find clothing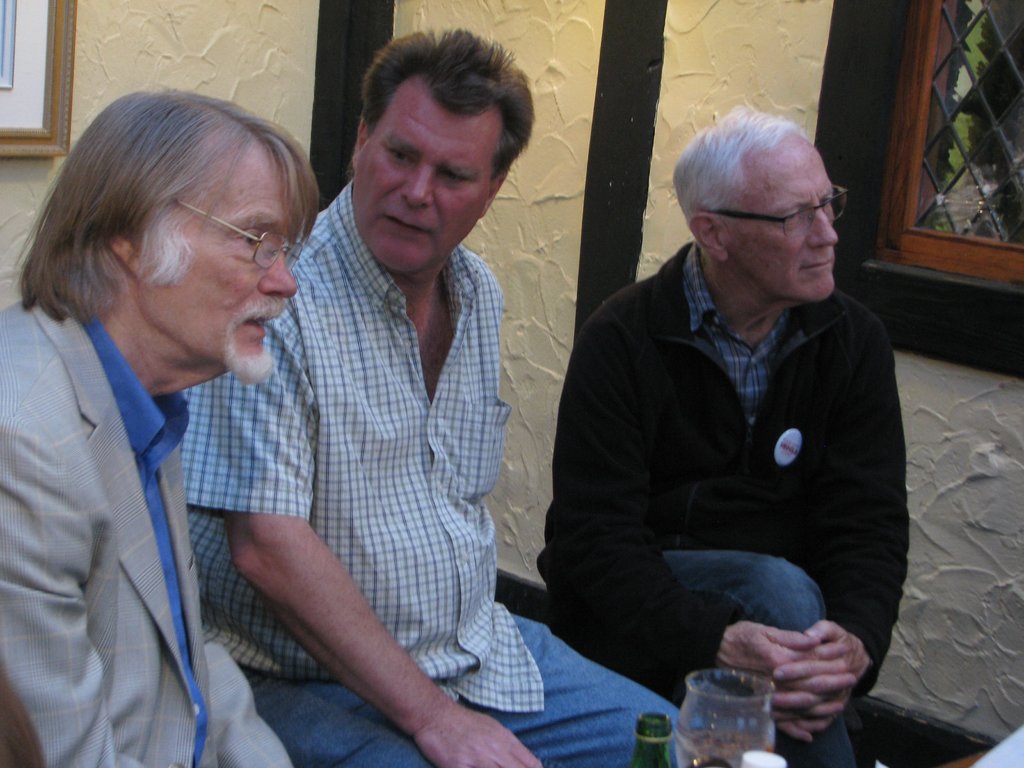
(532, 191, 922, 727)
